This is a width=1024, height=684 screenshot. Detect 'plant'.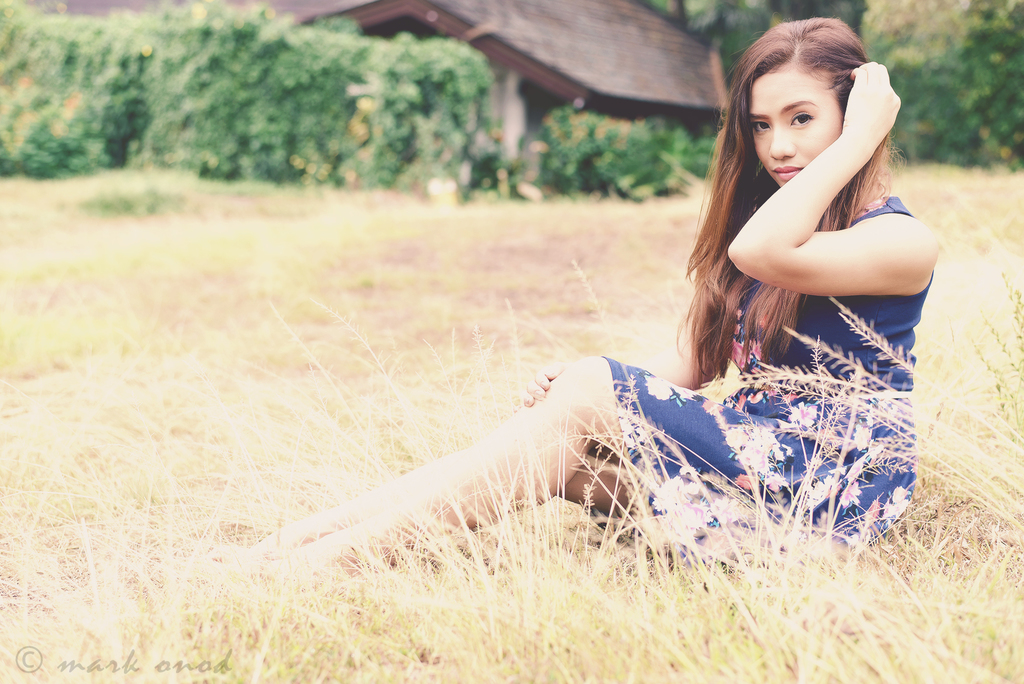
[0, 0, 497, 196].
